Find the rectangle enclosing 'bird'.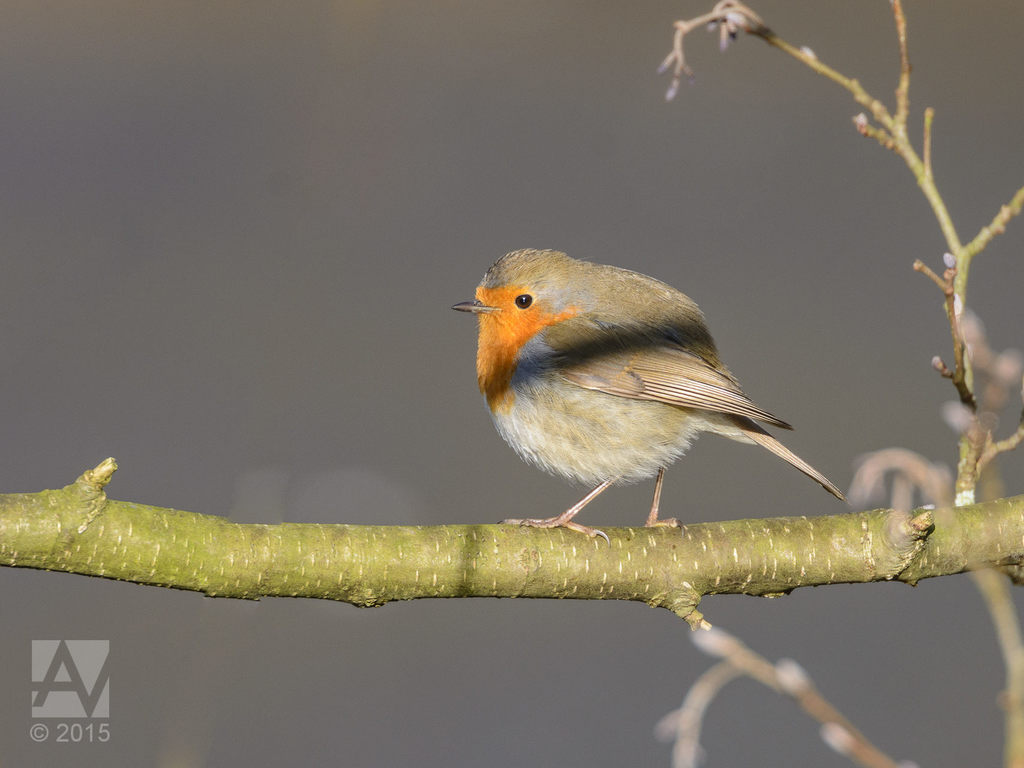
<region>456, 252, 829, 555</region>.
